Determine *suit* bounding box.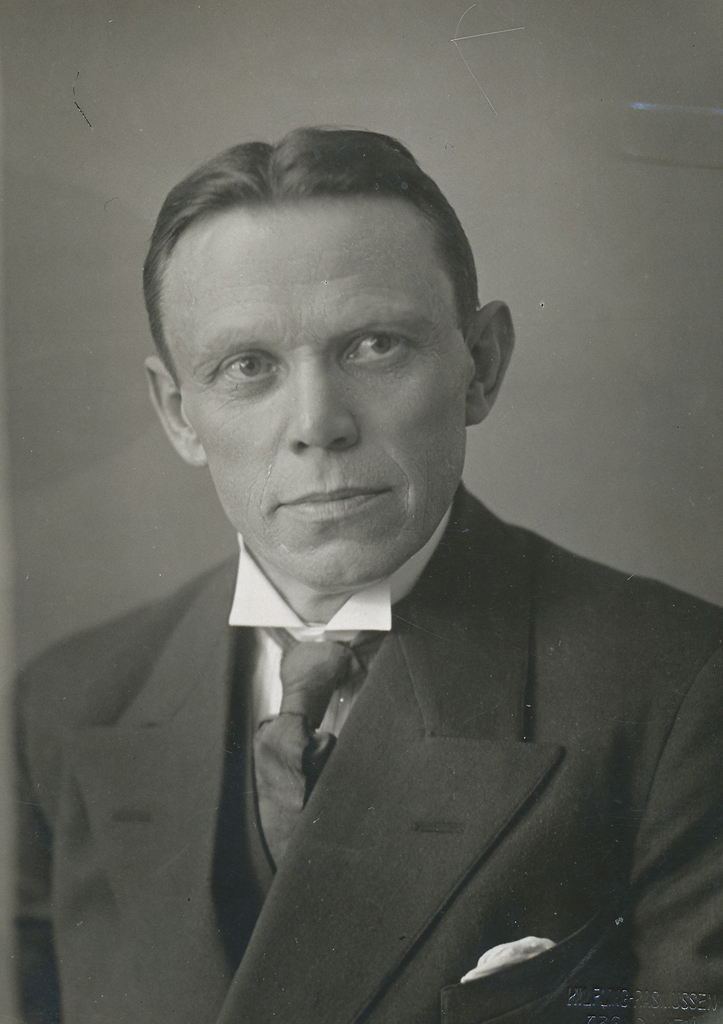
Determined: left=104, top=251, right=699, bottom=1018.
